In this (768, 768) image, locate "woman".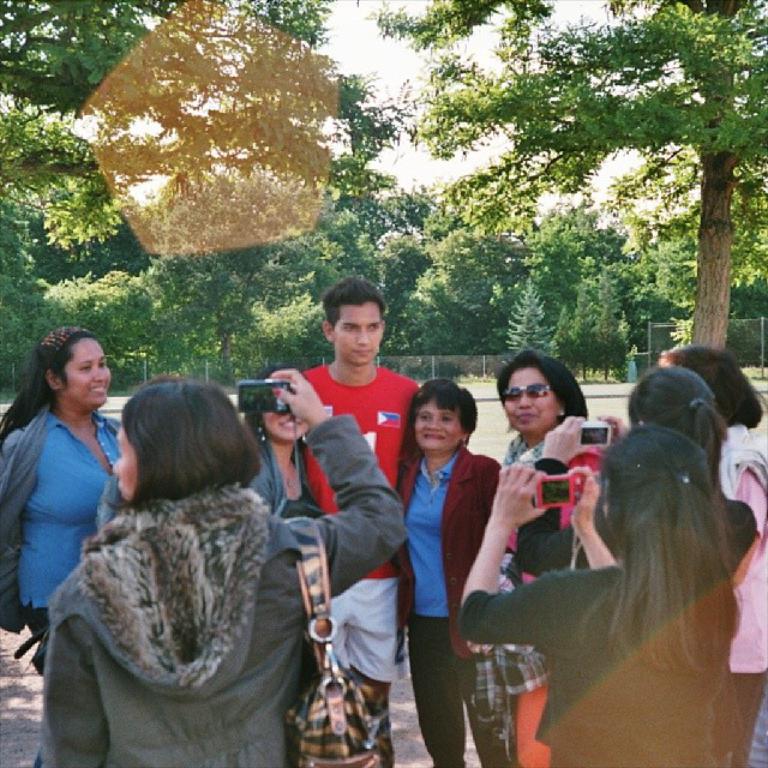
Bounding box: select_region(396, 372, 510, 767).
